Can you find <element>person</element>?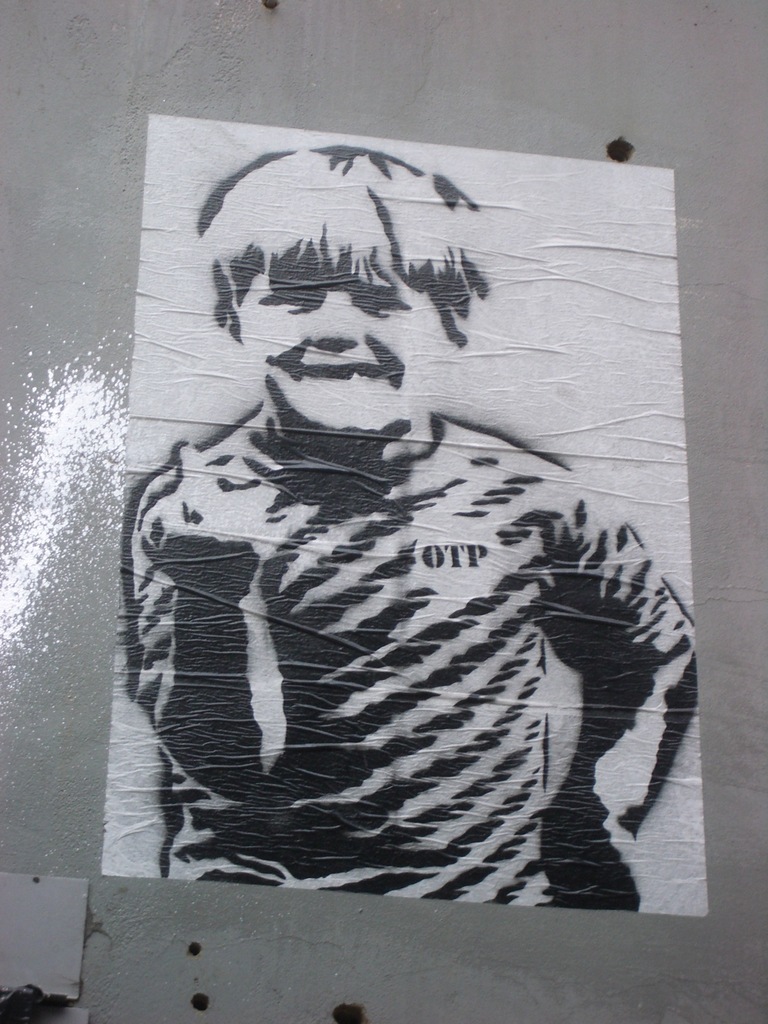
Yes, bounding box: <bbox>97, 137, 709, 905</bbox>.
